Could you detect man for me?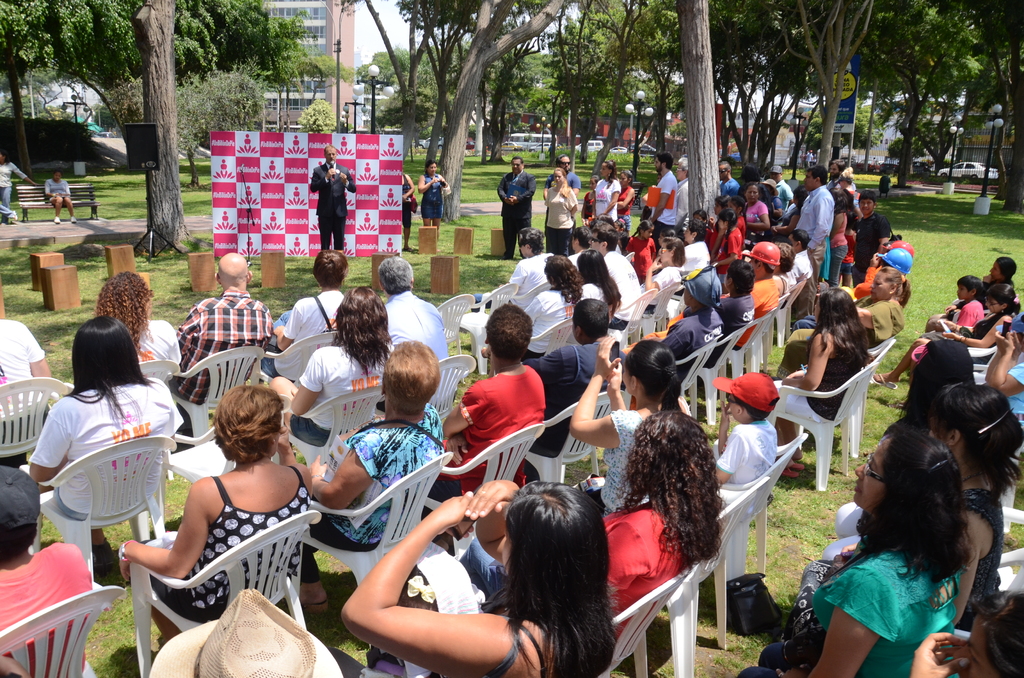
Detection result: 307,144,355,250.
